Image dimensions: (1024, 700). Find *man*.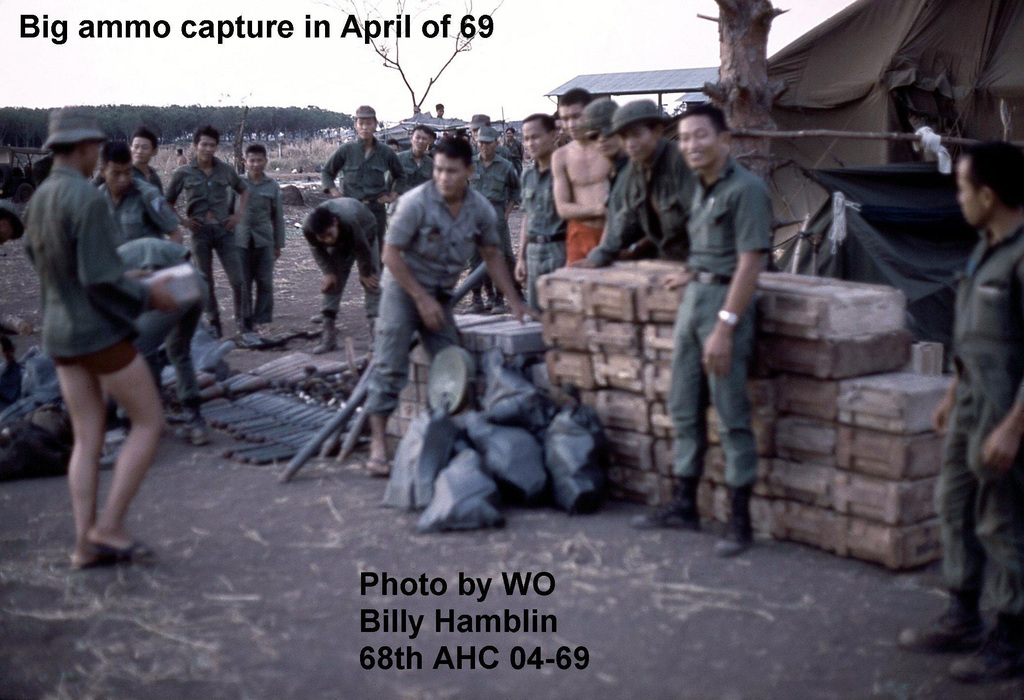
detection(550, 86, 611, 264).
